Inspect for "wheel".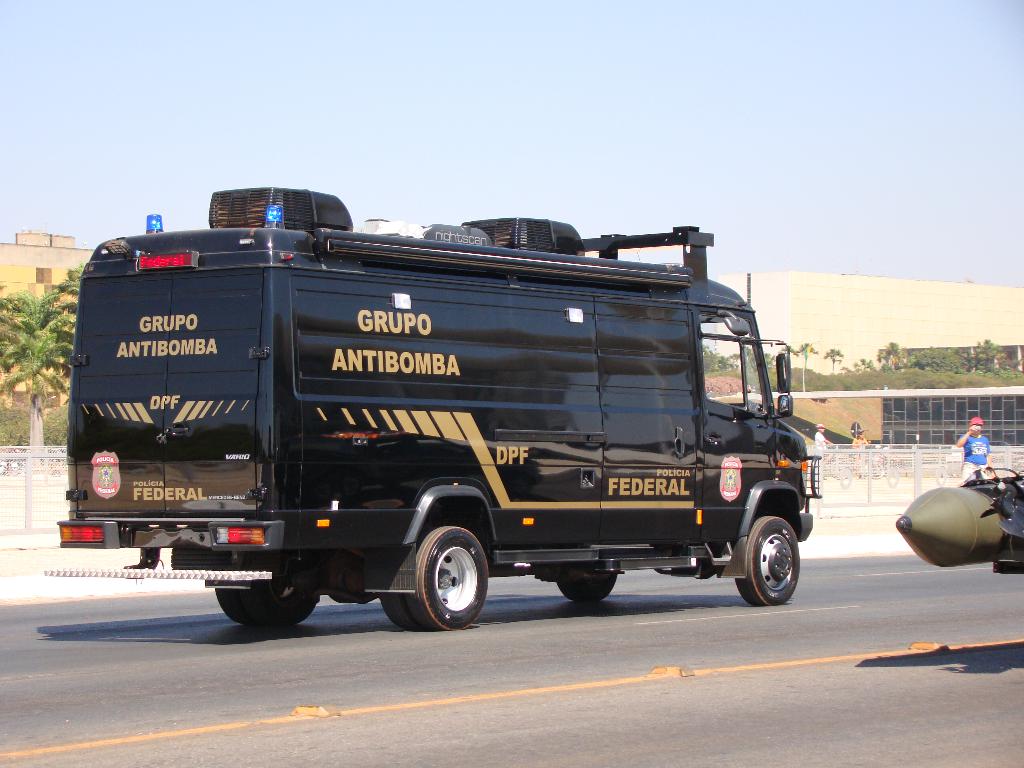
Inspection: l=381, t=596, r=413, b=627.
